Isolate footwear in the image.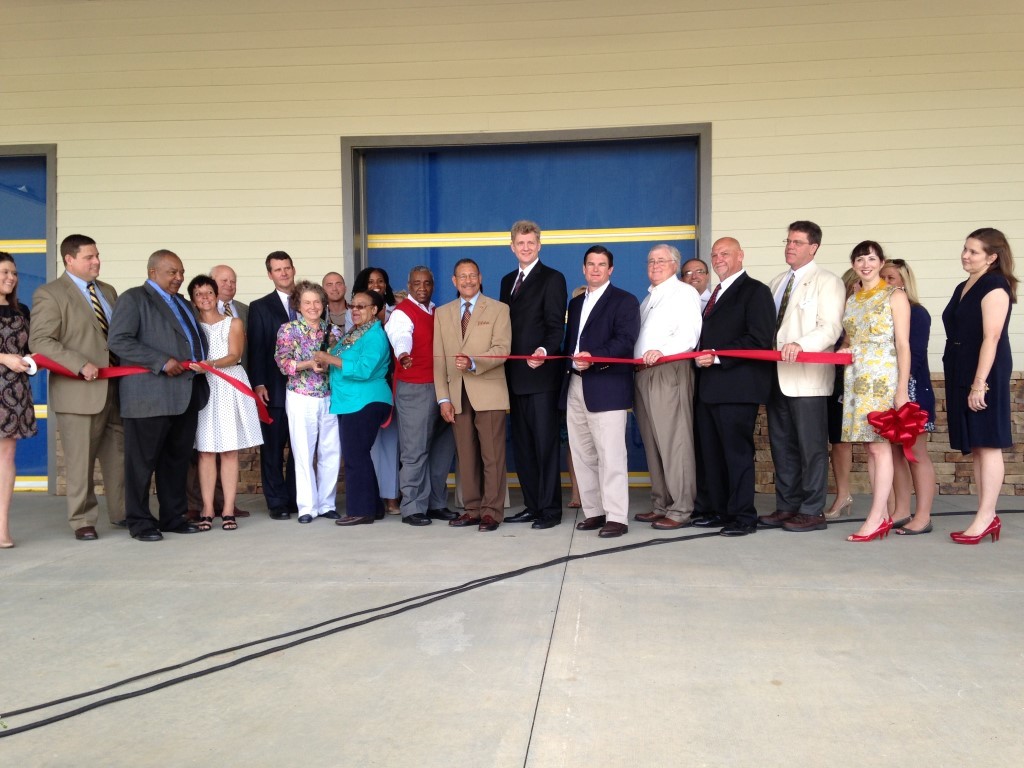
Isolated region: [left=477, top=512, right=499, bottom=534].
